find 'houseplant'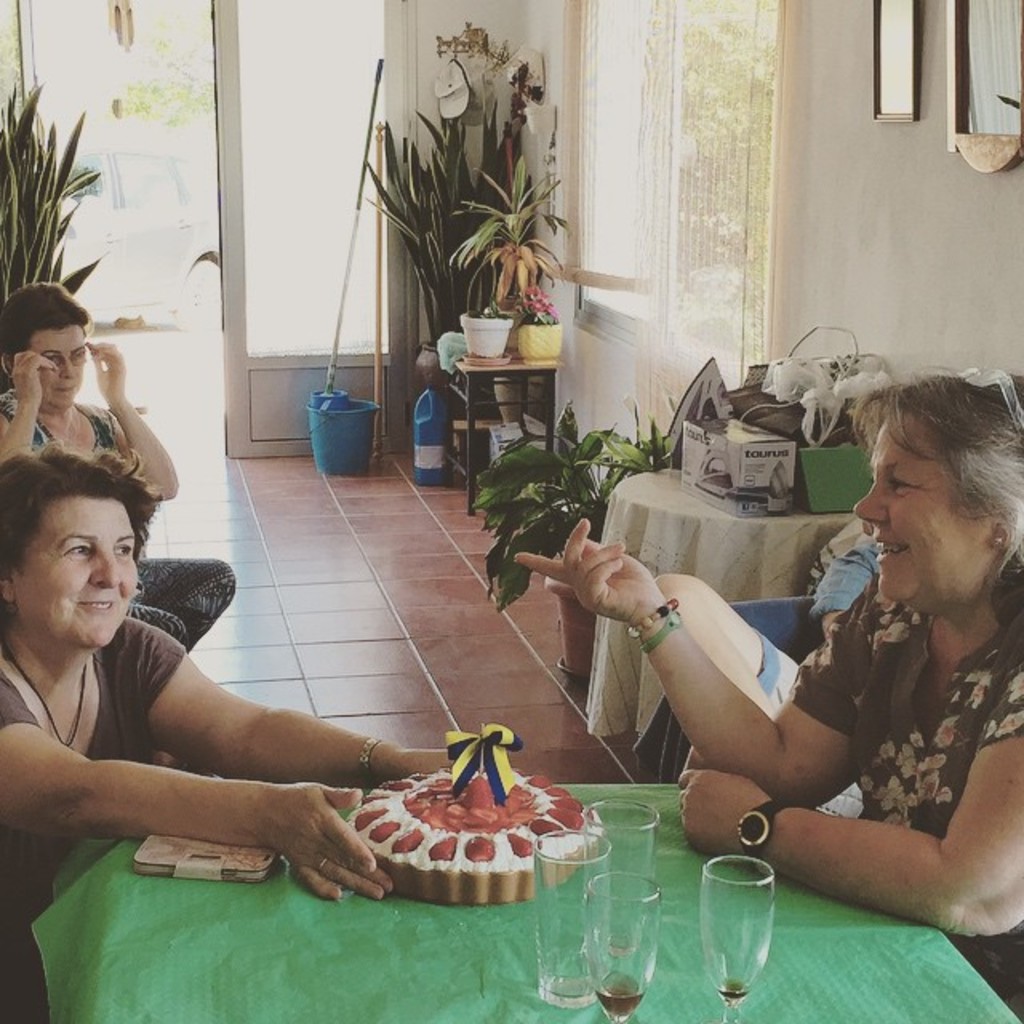
<bbox>462, 302, 512, 358</bbox>
